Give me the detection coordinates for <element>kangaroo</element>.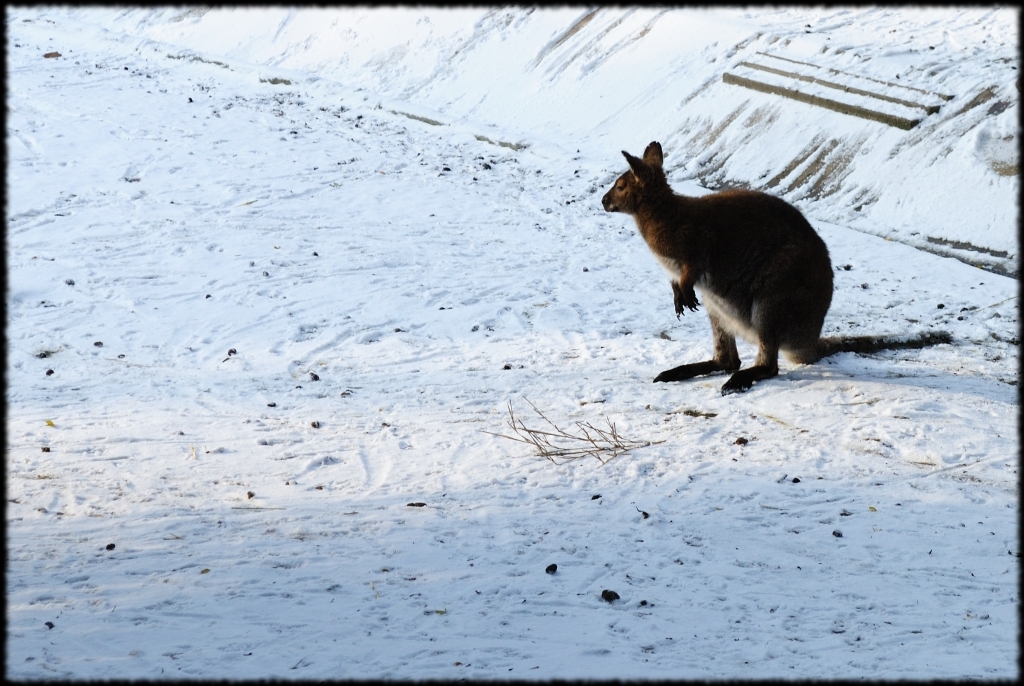
<bbox>603, 138, 951, 397</bbox>.
